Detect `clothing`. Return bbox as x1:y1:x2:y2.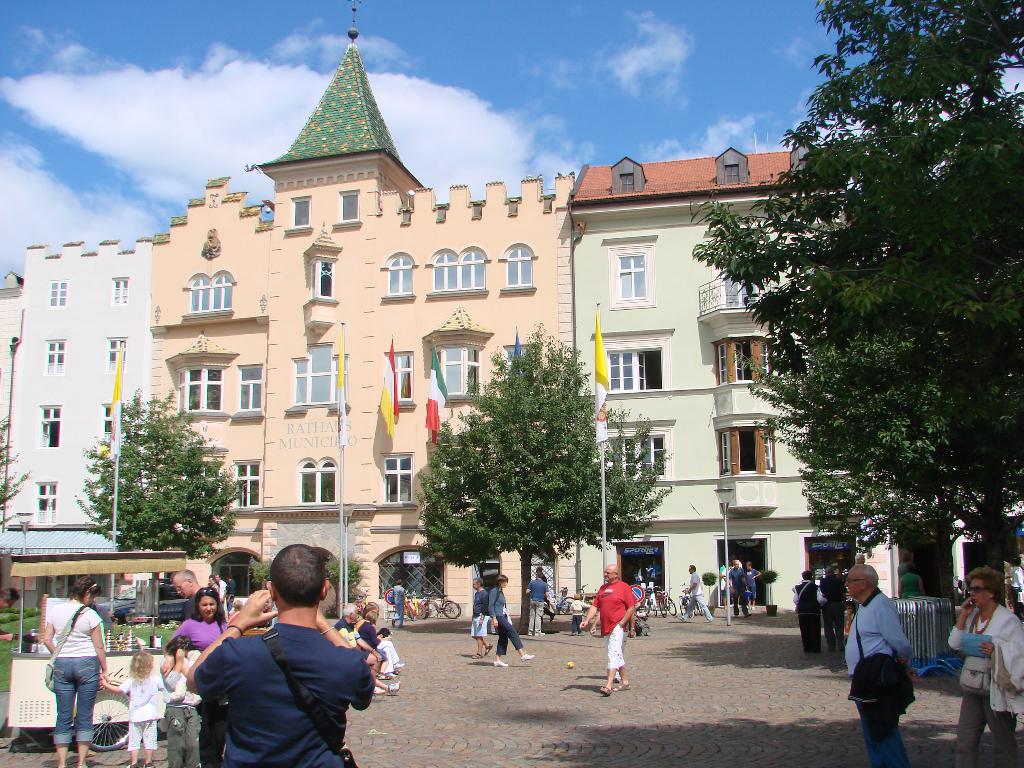
595:581:639:667.
